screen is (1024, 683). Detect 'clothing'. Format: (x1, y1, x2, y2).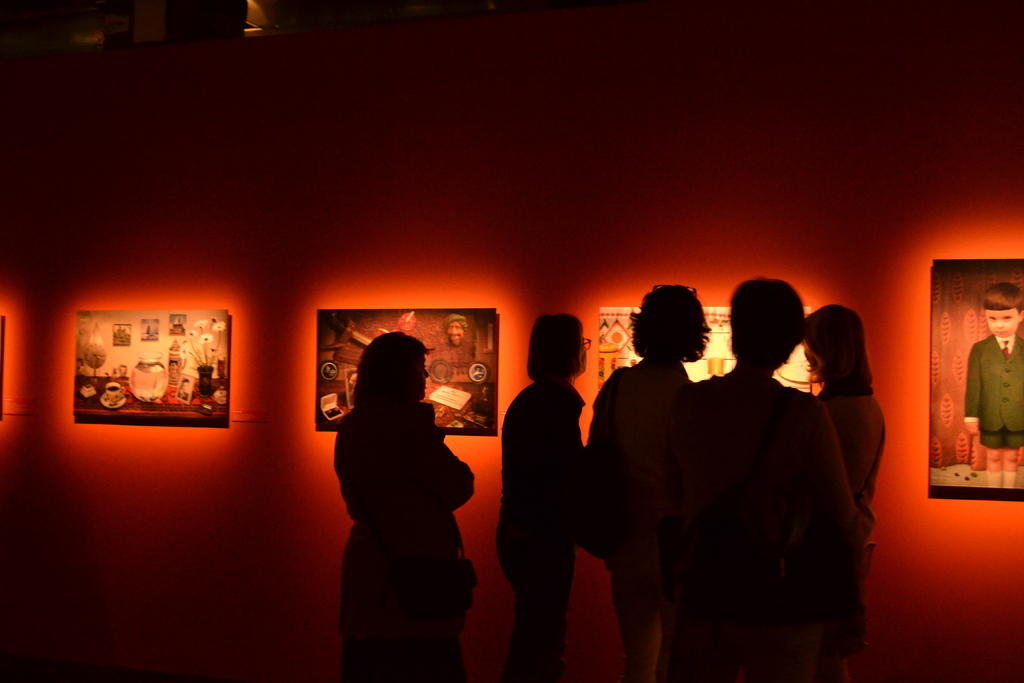
(322, 368, 478, 682).
